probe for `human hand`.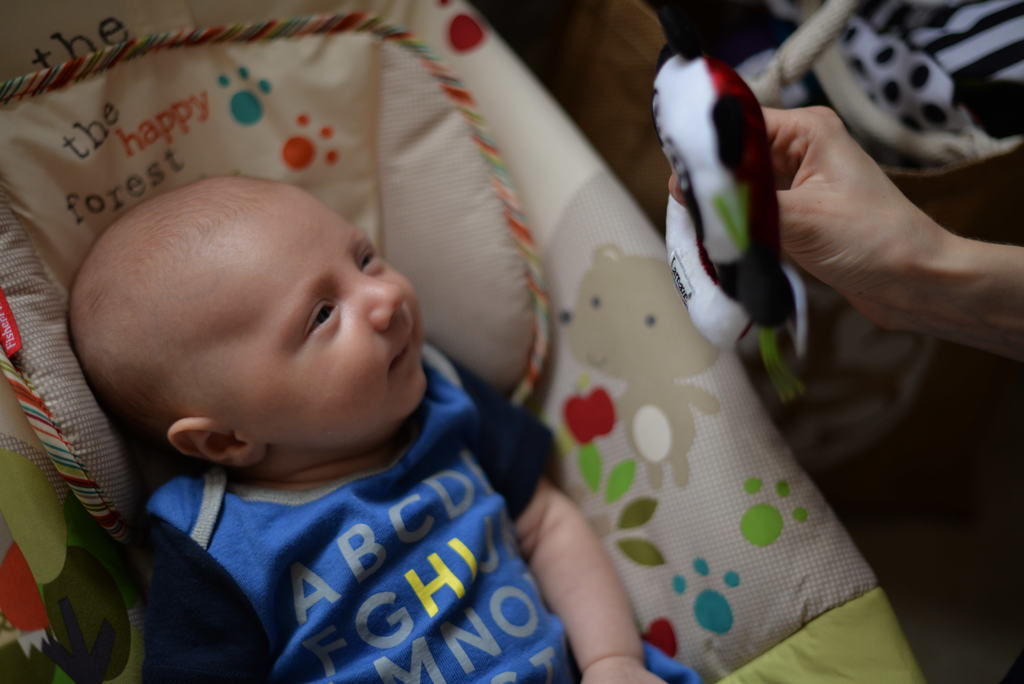
Probe result: [left=748, top=59, right=1009, bottom=395].
